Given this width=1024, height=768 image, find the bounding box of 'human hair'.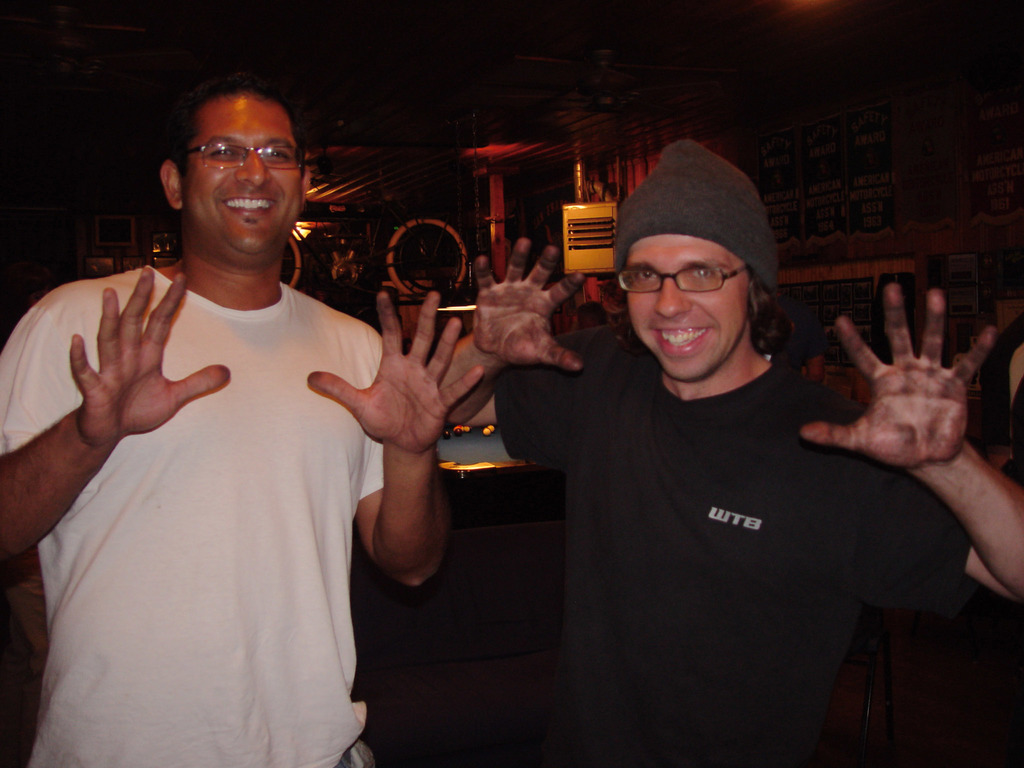
crop(747, 262, 794, 353).
